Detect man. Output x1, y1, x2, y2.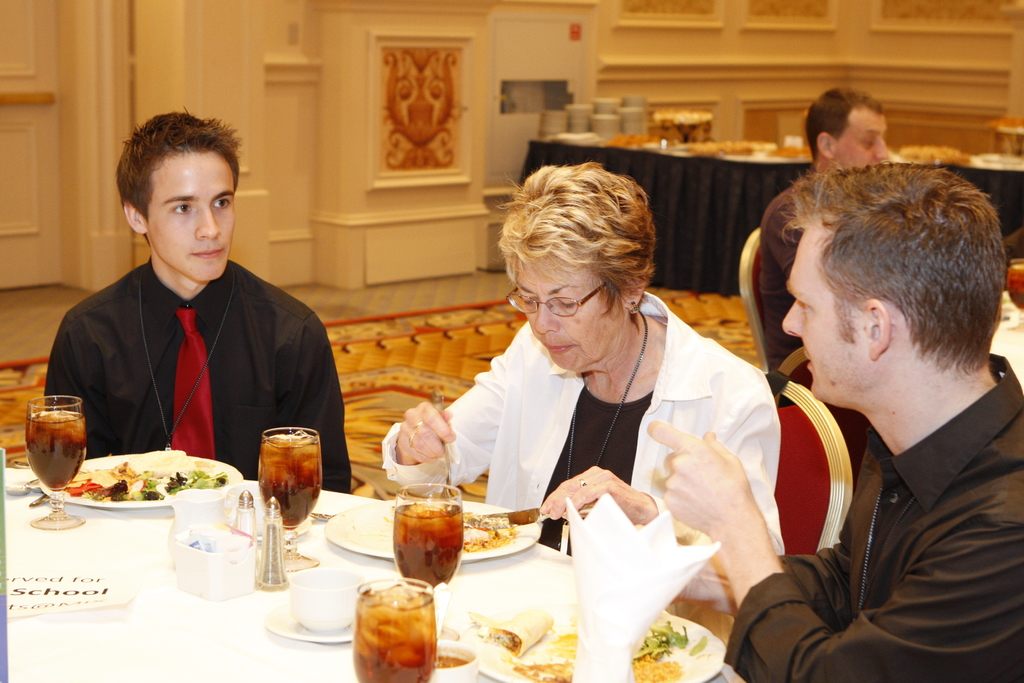
640, 164, 1023, 682.
